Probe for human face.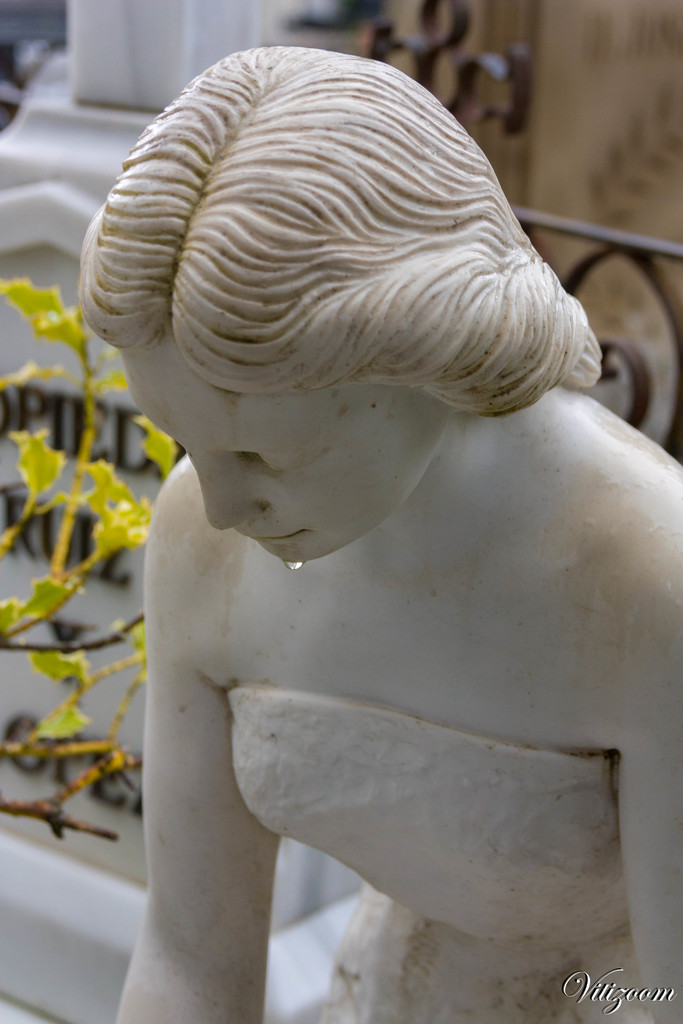
Probe result: 128, 321, 461, 563.
